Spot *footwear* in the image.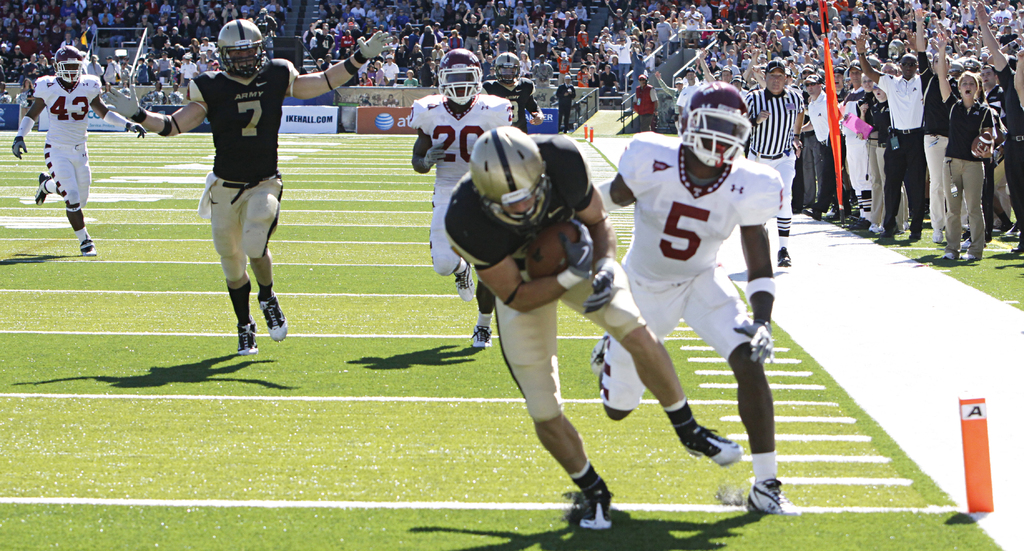
*footwear* found at (960,248,979,259).
